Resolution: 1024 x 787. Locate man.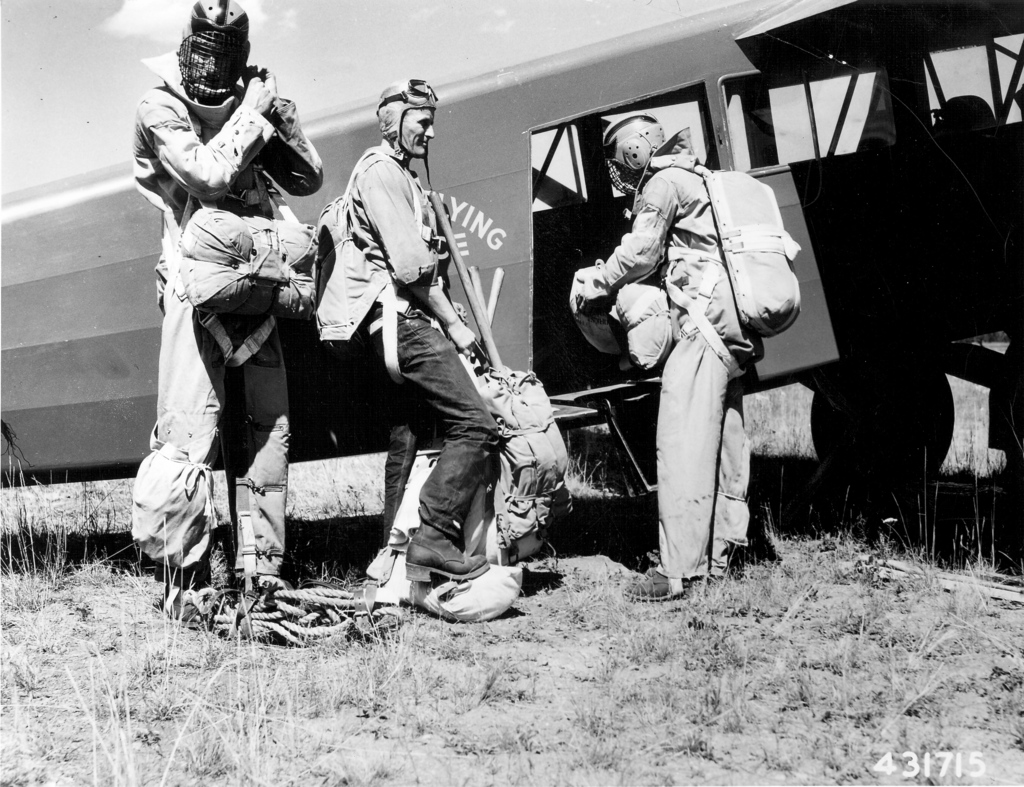
select_region(573, 113, 801, 599).
